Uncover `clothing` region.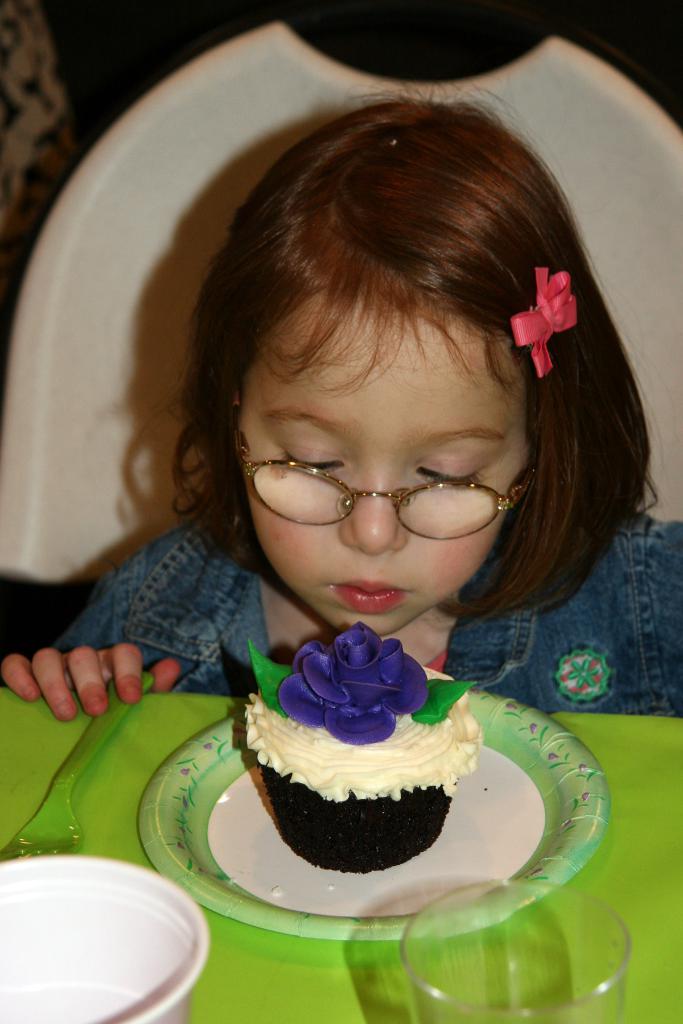
Uncovered: {"left": 46, "top": 495, "right": 682, "bottom": 698}.
